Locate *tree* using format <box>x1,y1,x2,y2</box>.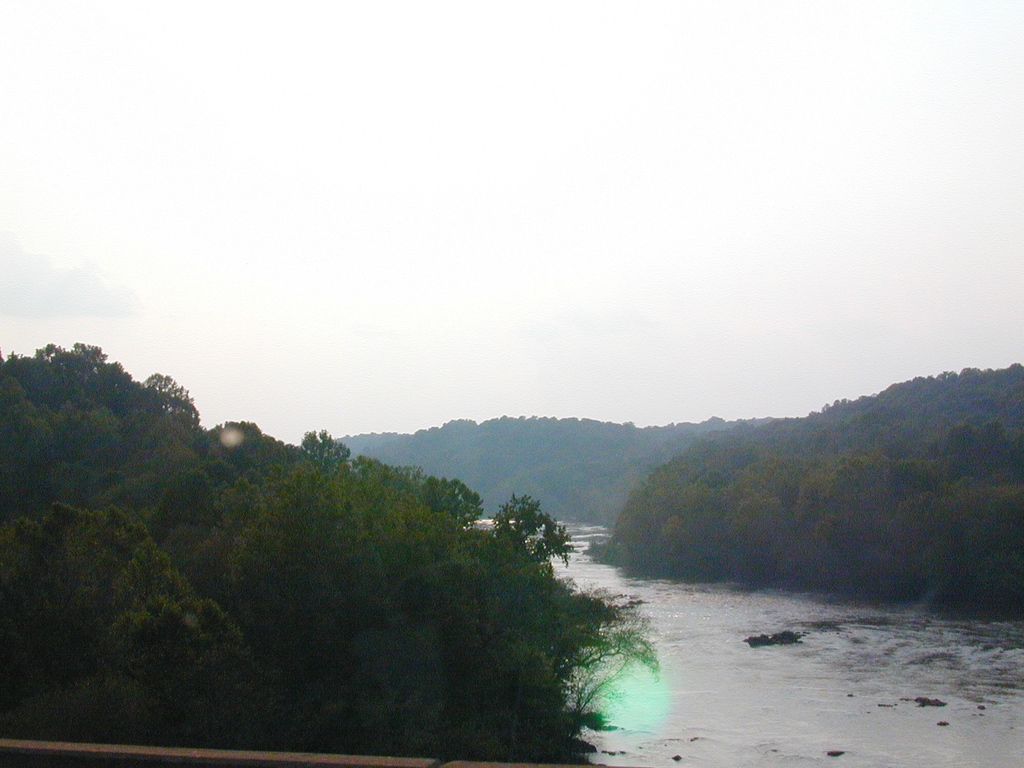
<box>97,538,260,735</box>.
